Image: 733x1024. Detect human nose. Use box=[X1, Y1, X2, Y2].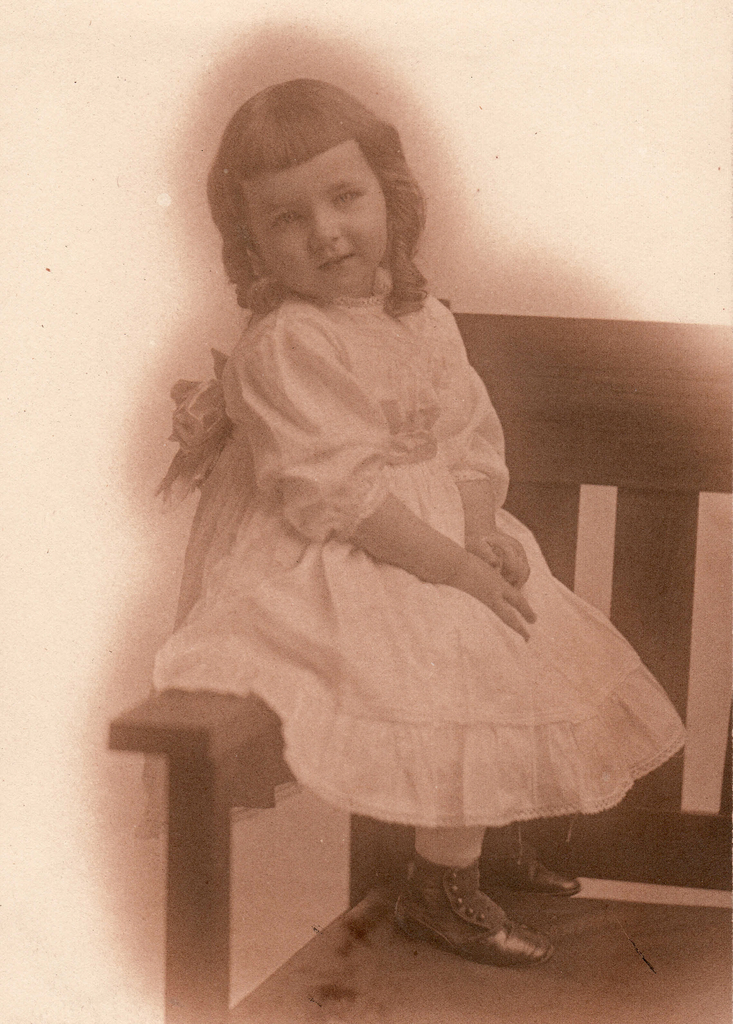
box=[306, 204, 339, 247].
